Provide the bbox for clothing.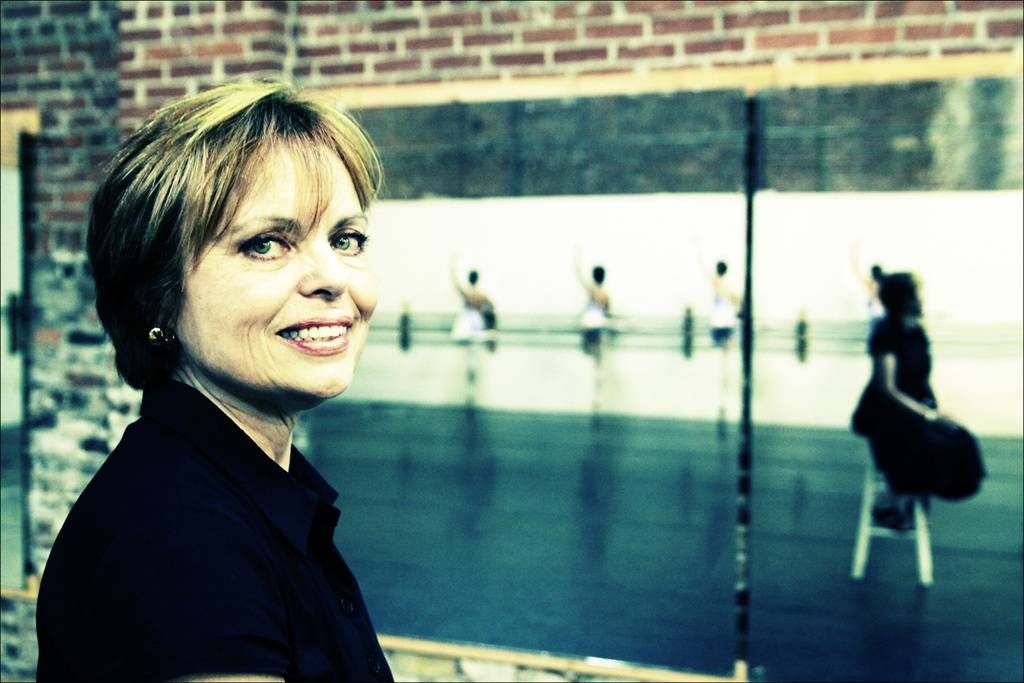
Rect(850, 319, 986, 496).
